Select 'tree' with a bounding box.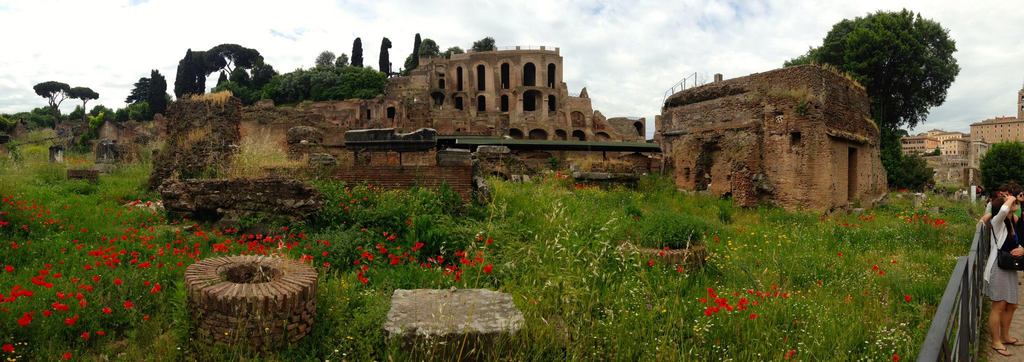
BBox(159, 39, 268, 111).
